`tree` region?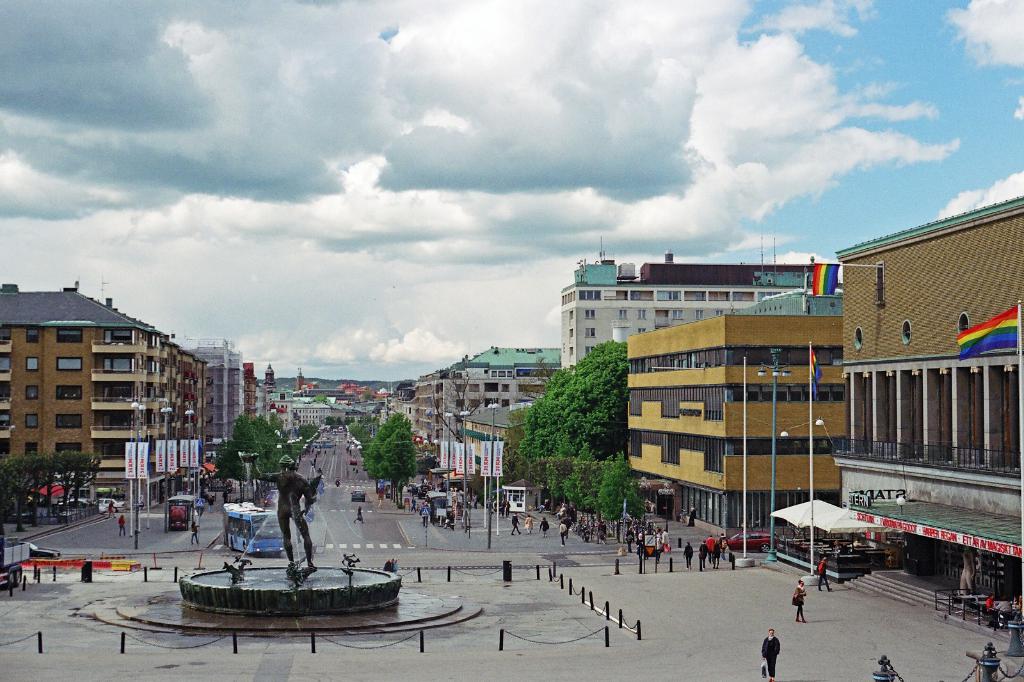
<bbox>504, 404, 527, 456</bbox>
